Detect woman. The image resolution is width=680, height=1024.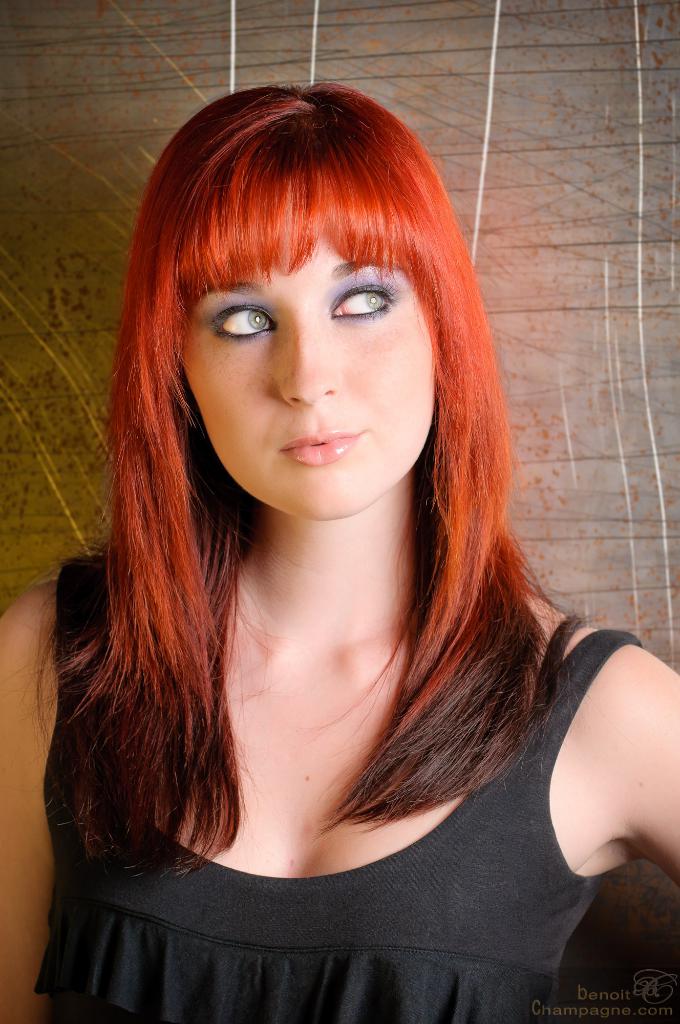
{"left": 0, "top": 62, "right": 631, "bottom": 1023}.
